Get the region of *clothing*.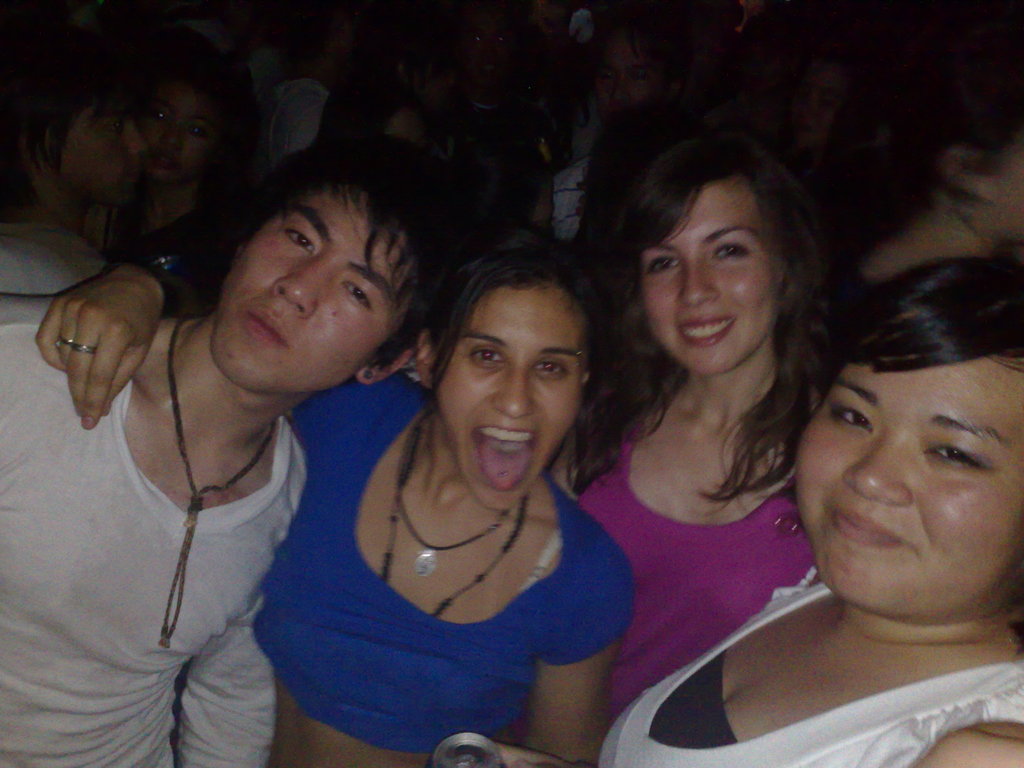
detection(248, 381, 649, 755).
